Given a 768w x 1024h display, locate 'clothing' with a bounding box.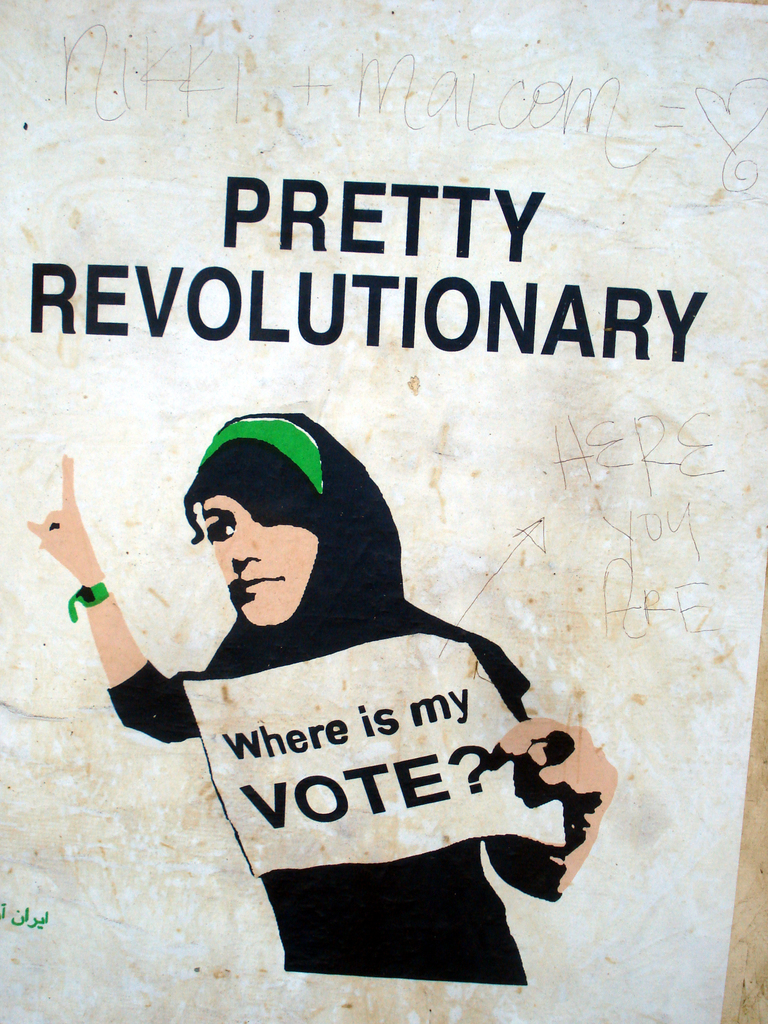
Located: (106,408,586,986).
